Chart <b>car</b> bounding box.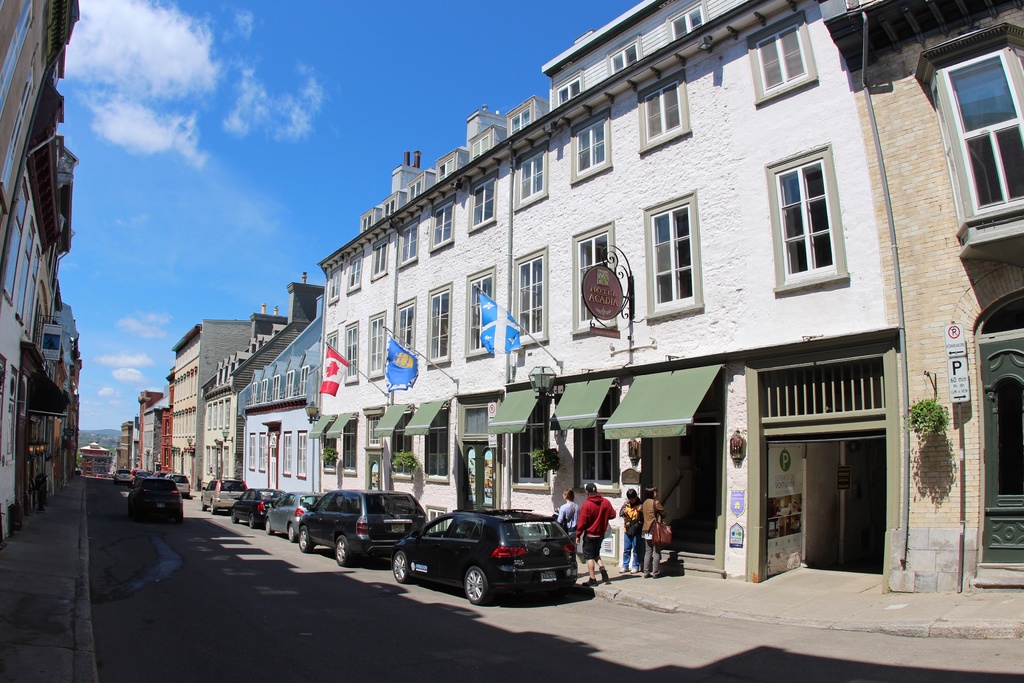
Charted: (x1=260, y1=488, x2=316, y2=538).
